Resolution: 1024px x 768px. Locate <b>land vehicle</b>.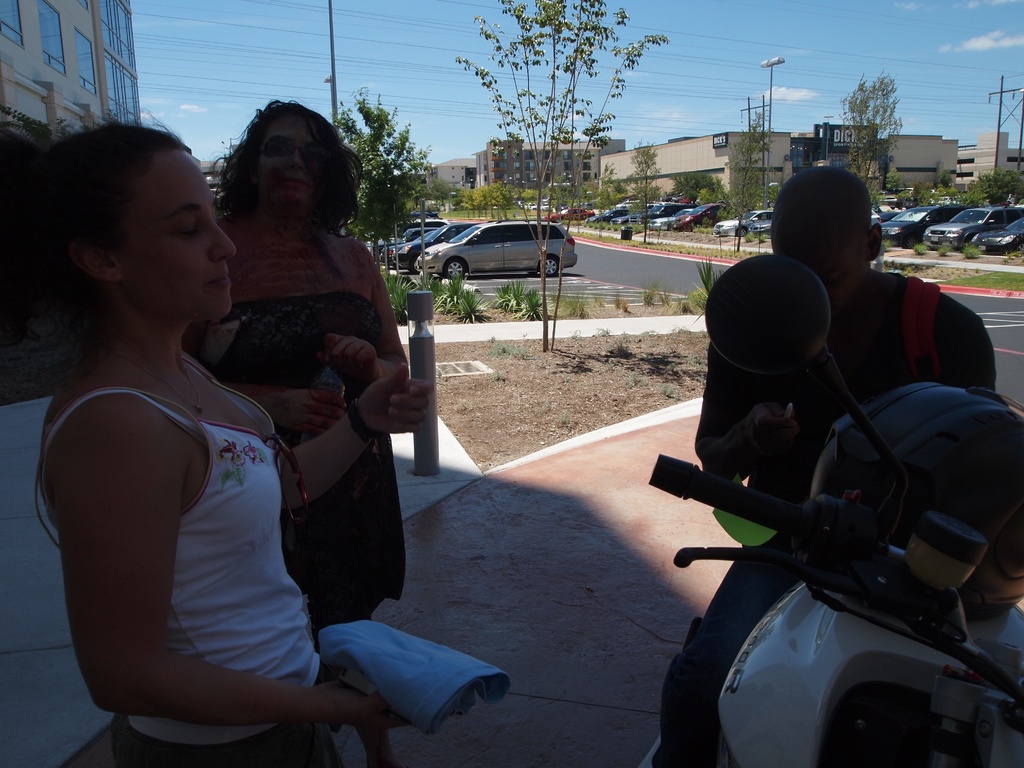
select_region(874, 187, 886, 197).
